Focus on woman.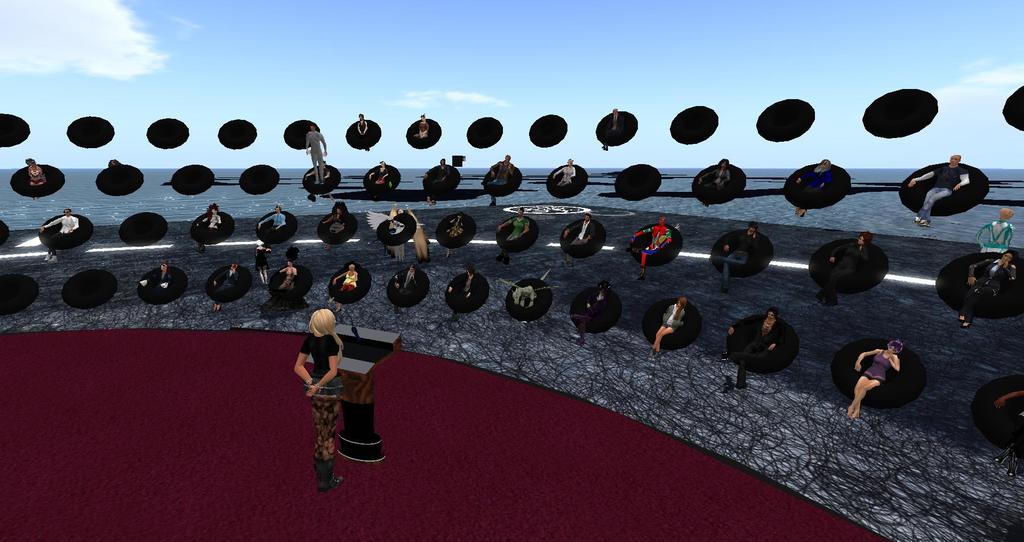
Focused at locate(571, 280, 611, 344).
